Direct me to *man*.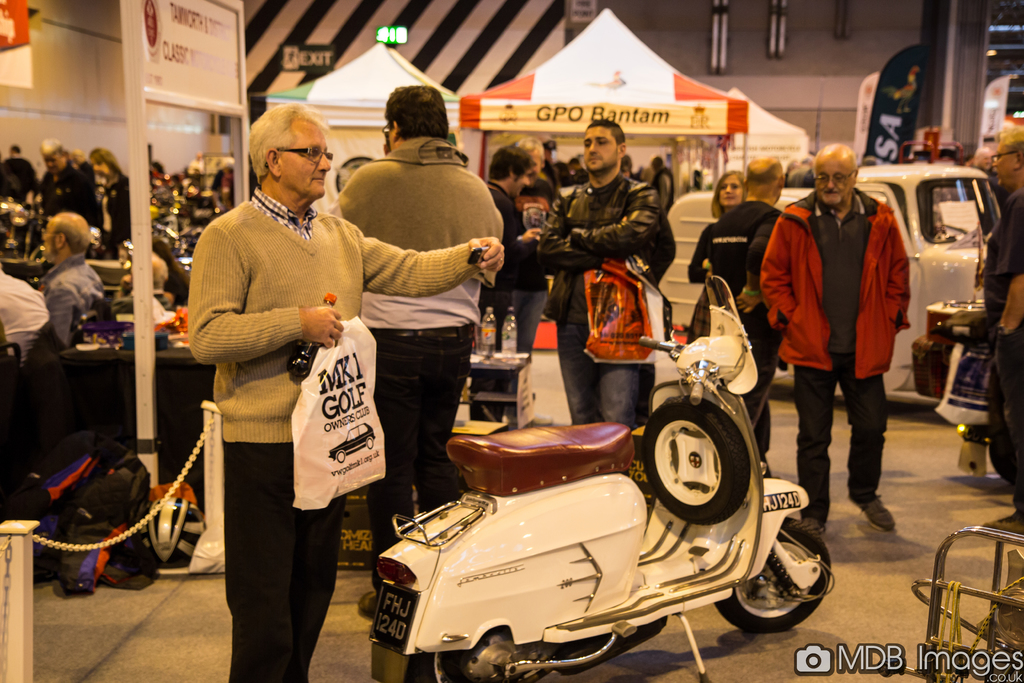
Direction: region(799, 169, 815, 189).
